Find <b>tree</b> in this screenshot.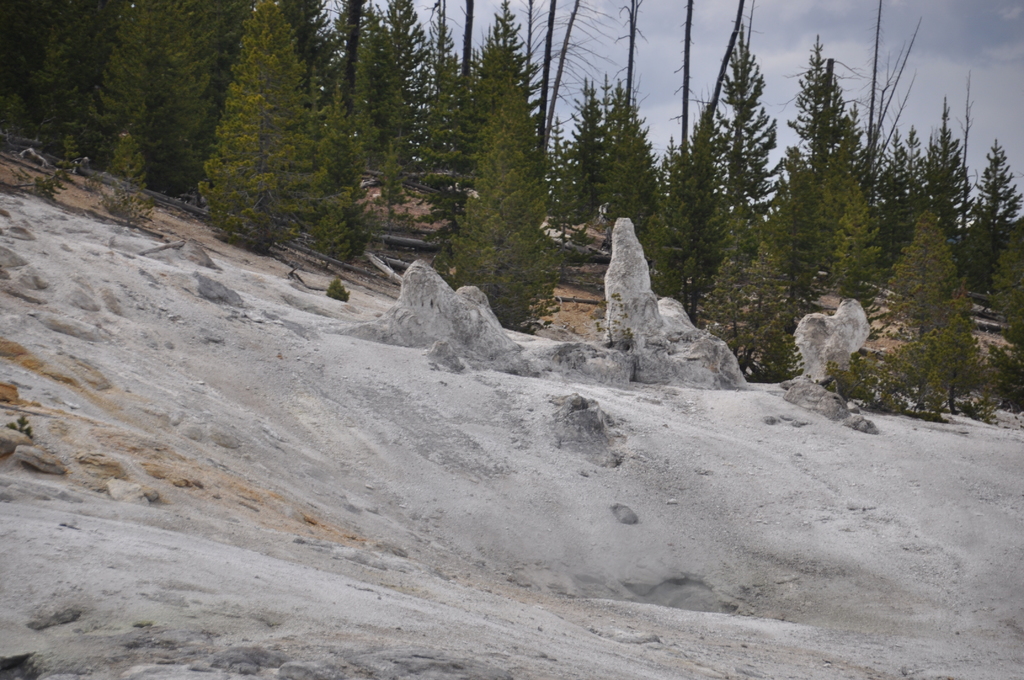
The bounding box for <b>tree</b> is detection(956, 128, 1023, 299).
